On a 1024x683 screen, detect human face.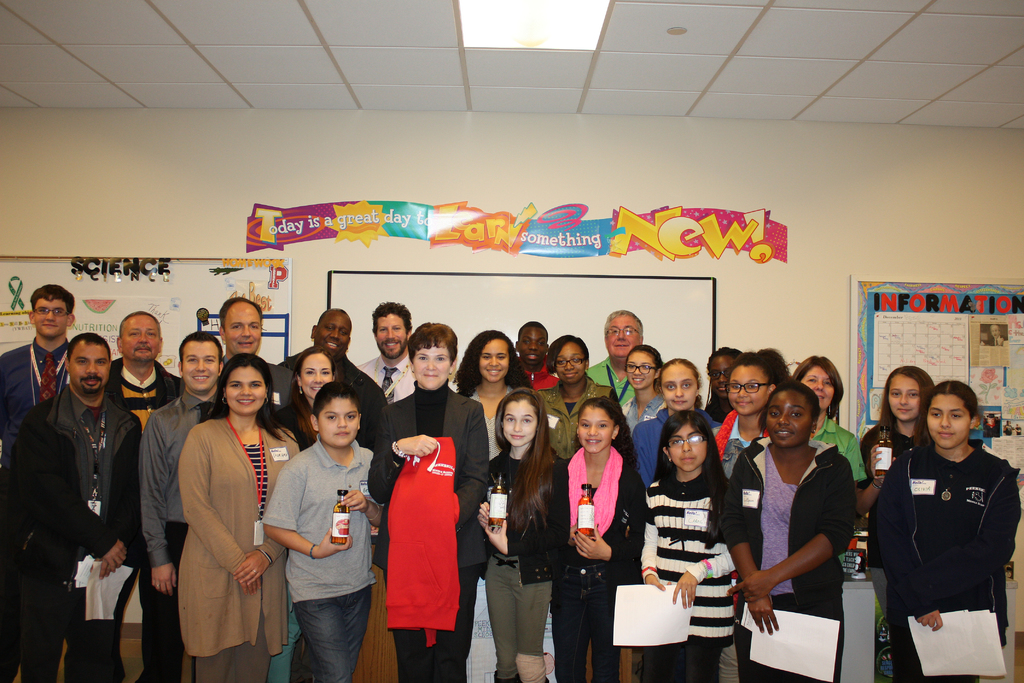
889 373 920 422.
